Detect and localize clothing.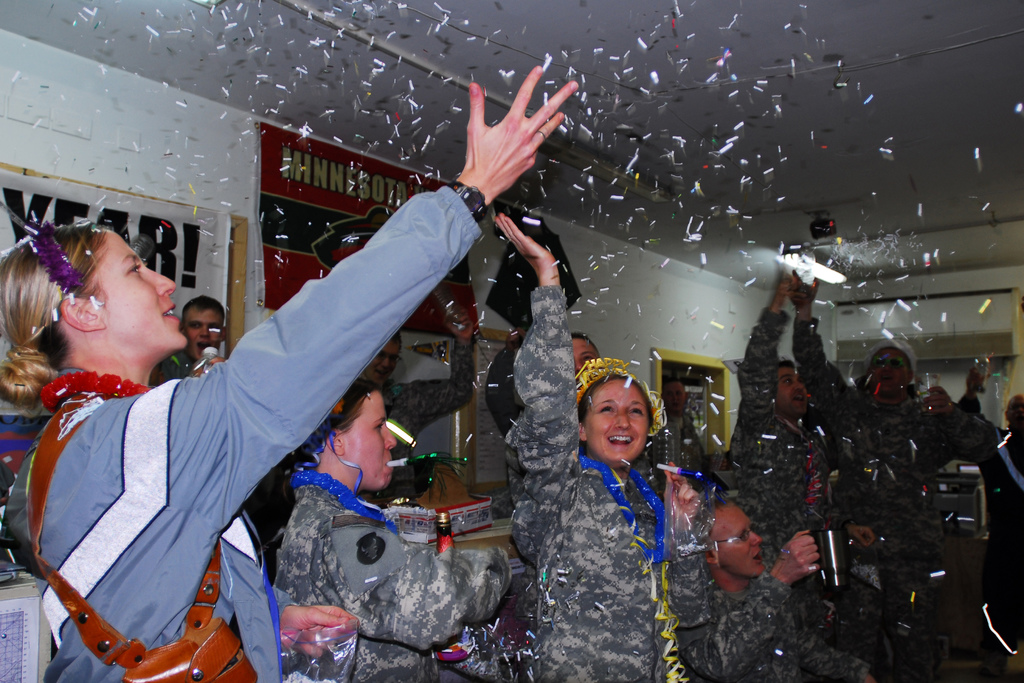
Localized at [720, 304, 854, 641].
